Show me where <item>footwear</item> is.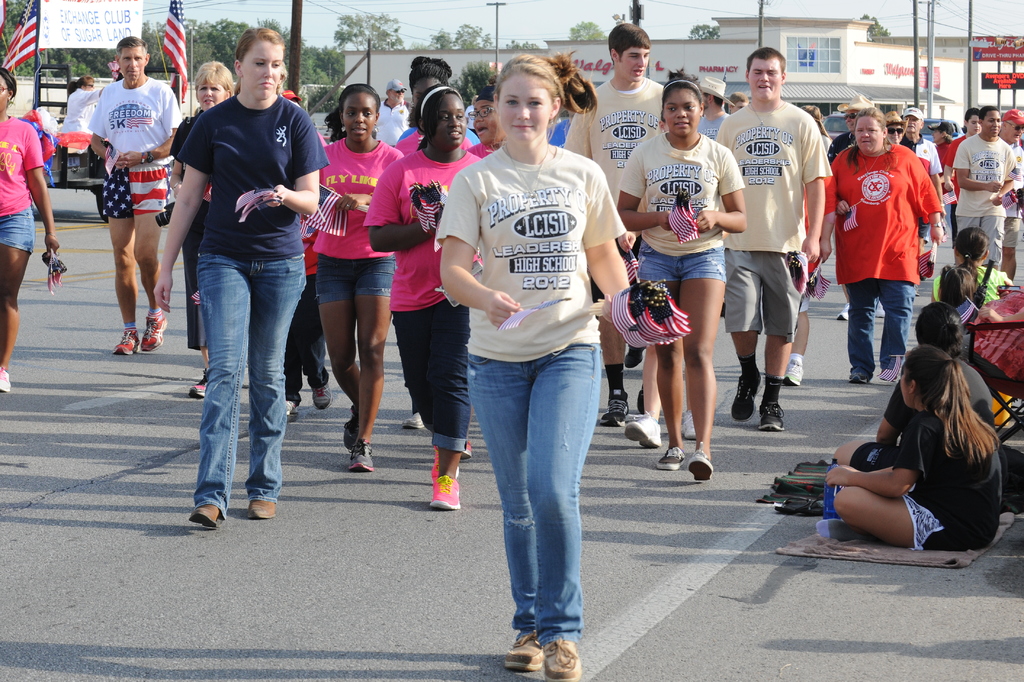
<item>footwear</item> is at box(544, 639, 579, 681).
